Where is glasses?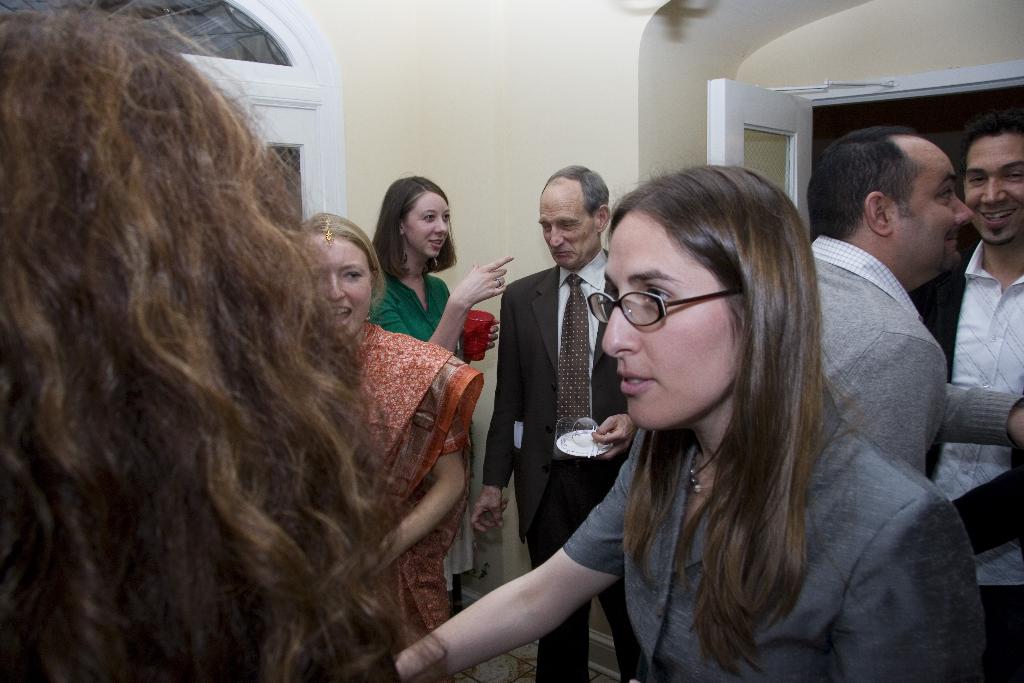
[585,290,745,329].
